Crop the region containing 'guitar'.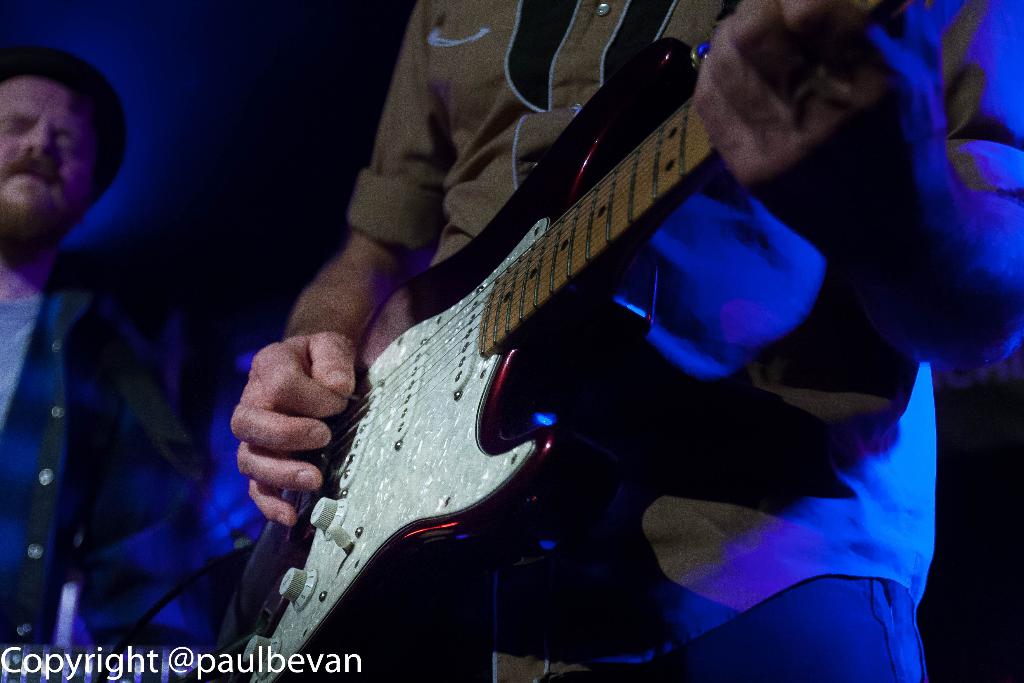
Crop region: 275:54:743:650.
